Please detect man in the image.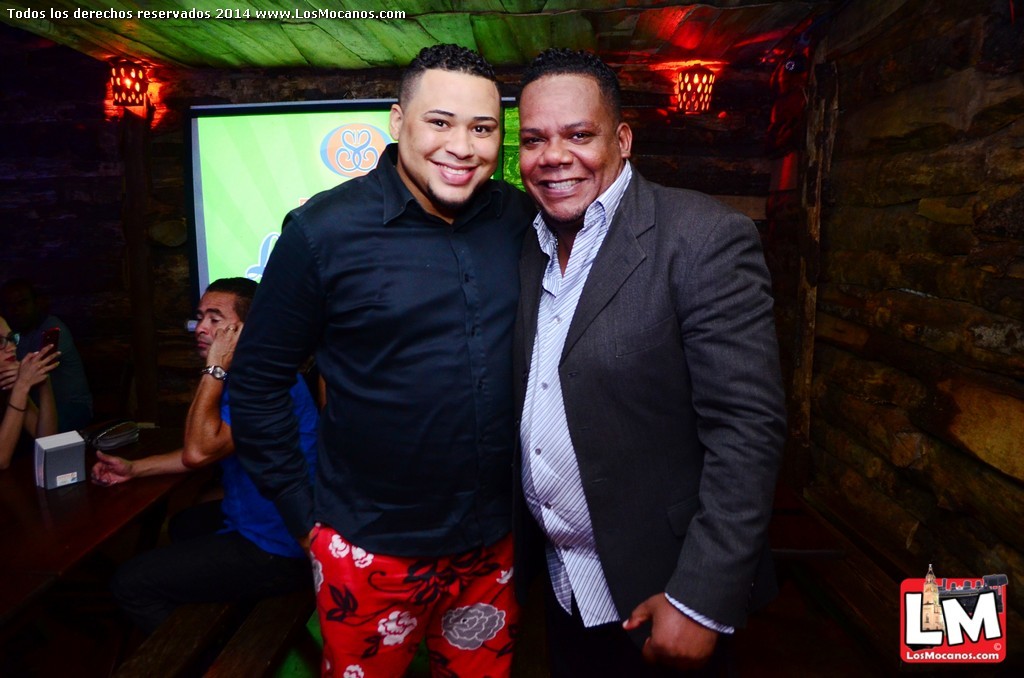
(x1=227, y1=41, x2=529, y2=677).
